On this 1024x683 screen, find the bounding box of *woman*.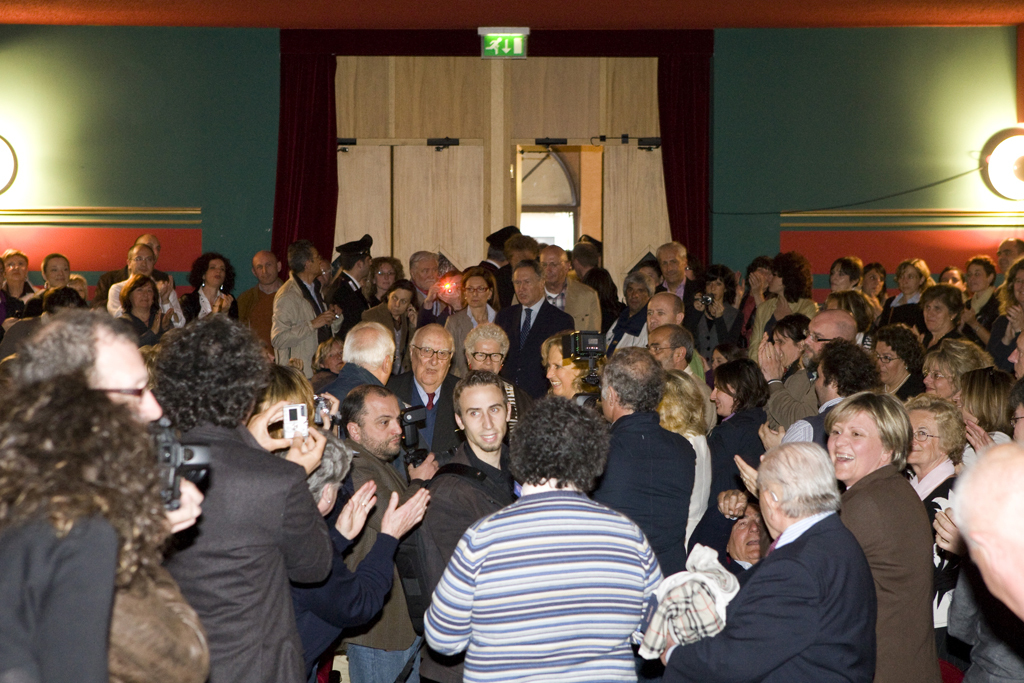
Bounding box: [545,330,613,409].
